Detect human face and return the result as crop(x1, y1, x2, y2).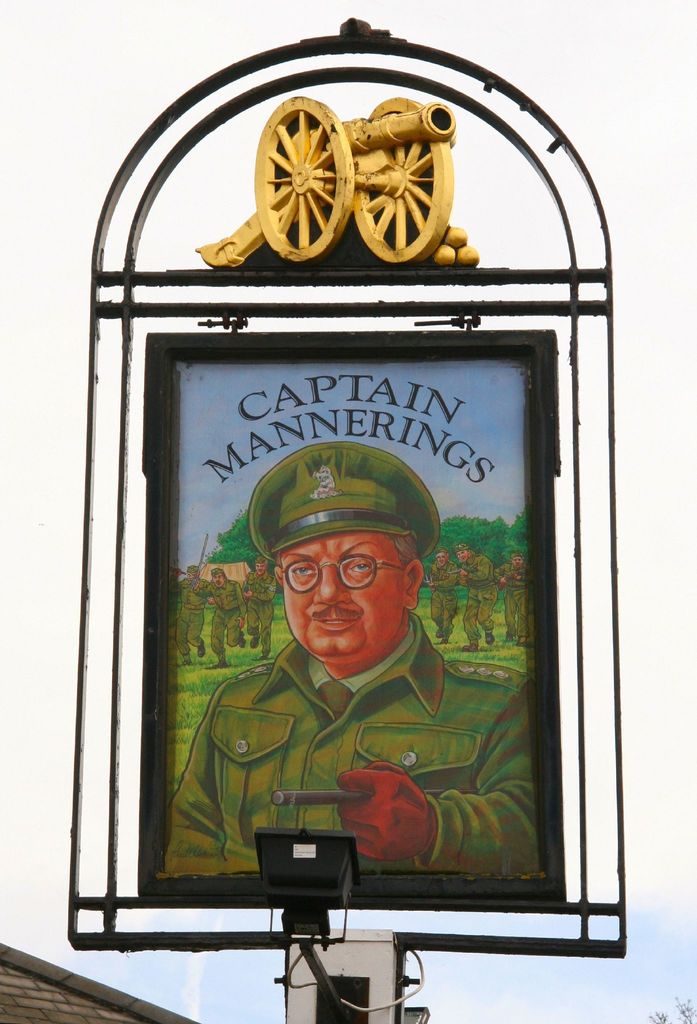
crop(275, 531, 407, 662).
